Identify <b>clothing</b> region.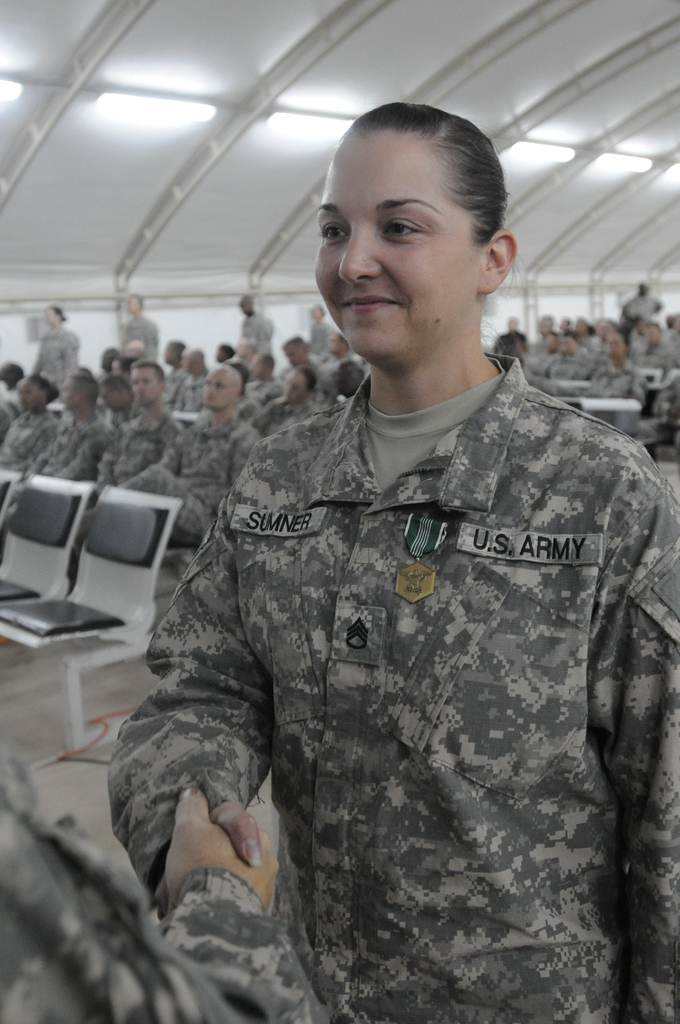
Region: {"x1": 252, "y1": 390, "x2": 317, "y2": 432}.
